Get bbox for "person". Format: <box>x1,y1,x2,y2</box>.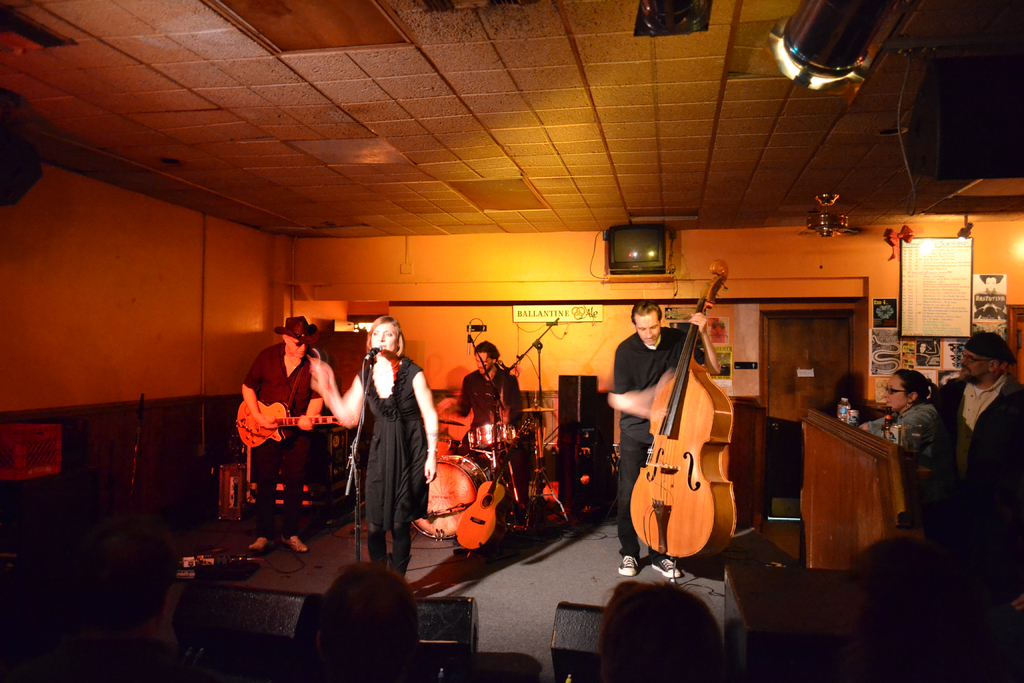
<box>314,315,440,582</box>.
